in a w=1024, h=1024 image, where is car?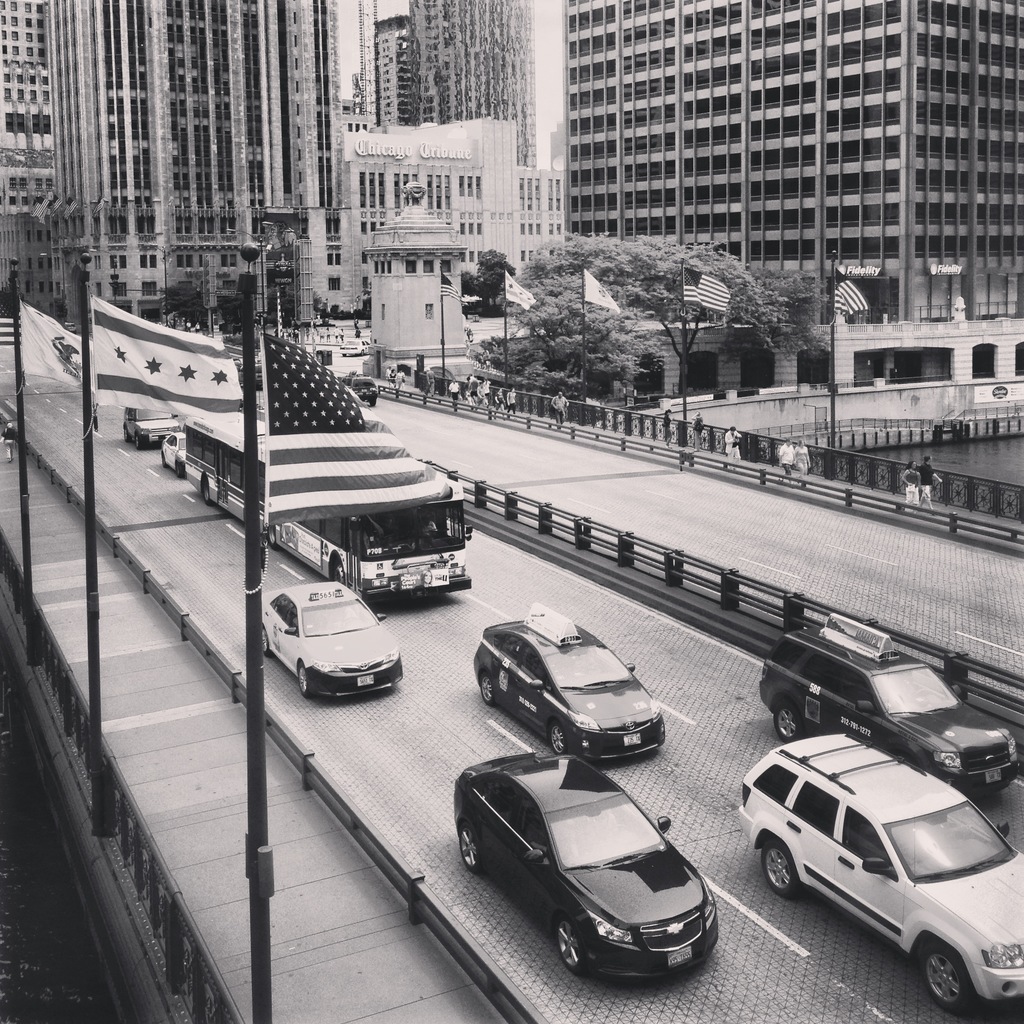
[753, 603, 1023, 794].
